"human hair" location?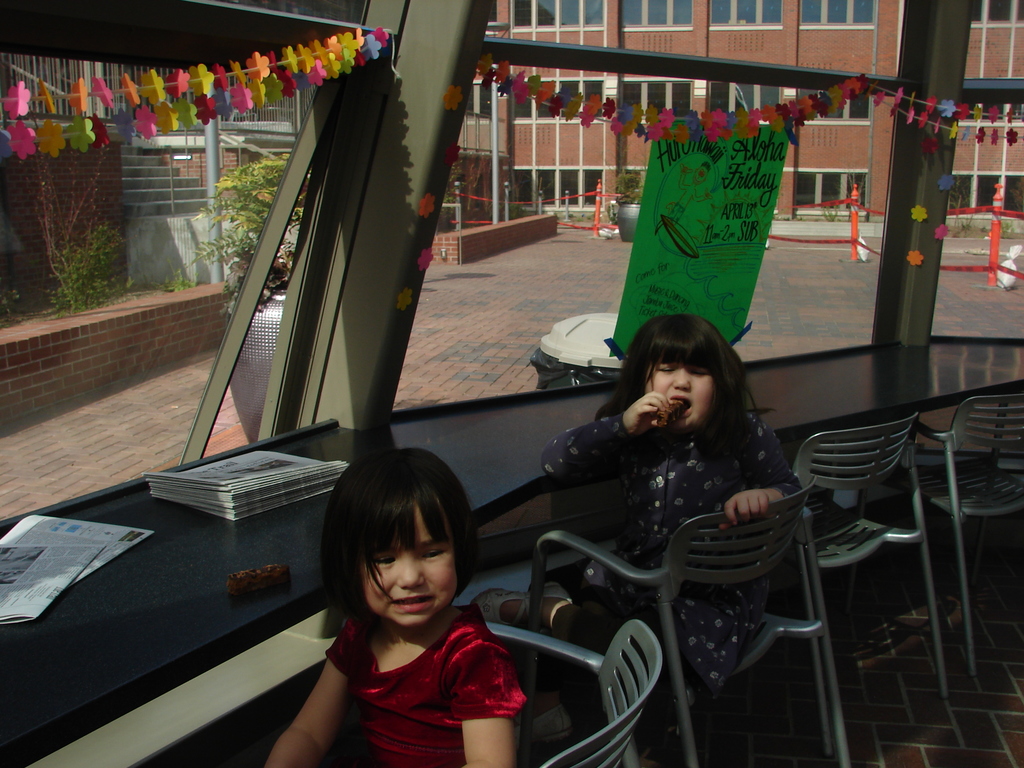
318 447 474 655
